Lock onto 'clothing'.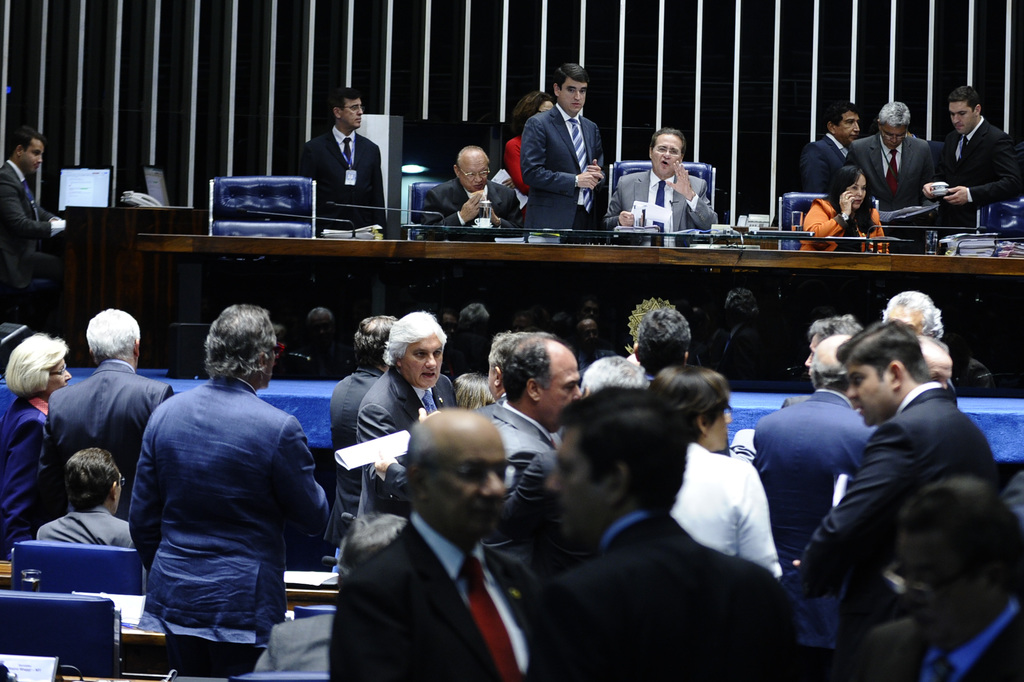
Locked: left=0, top=161, right=57, bottom=294.
